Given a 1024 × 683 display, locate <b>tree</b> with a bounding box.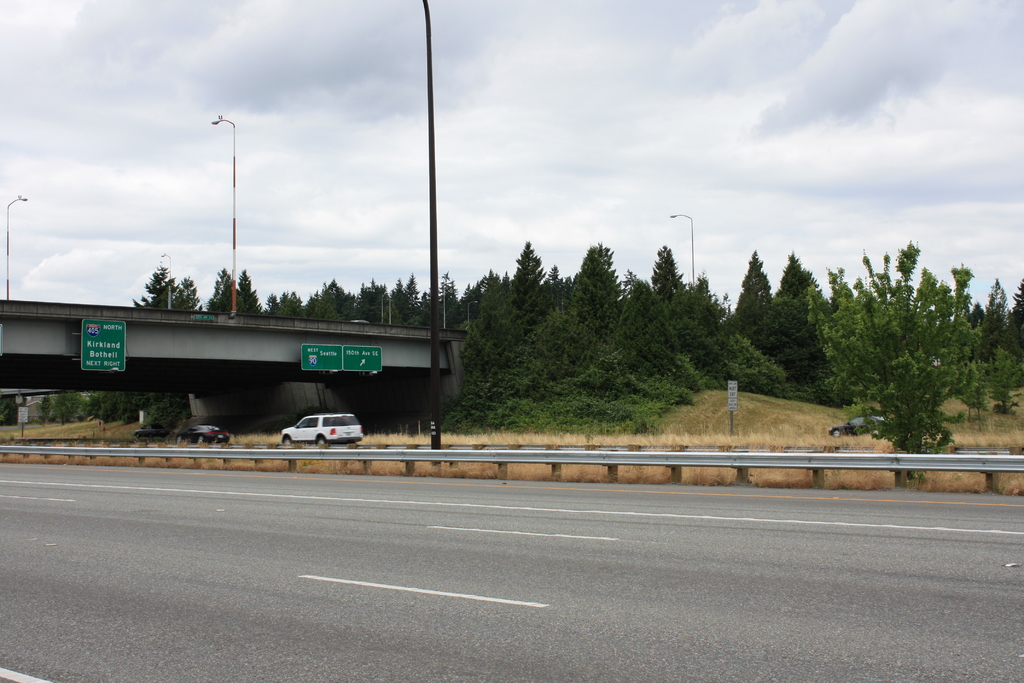
Located: rect(777, 249, 822, 297).
